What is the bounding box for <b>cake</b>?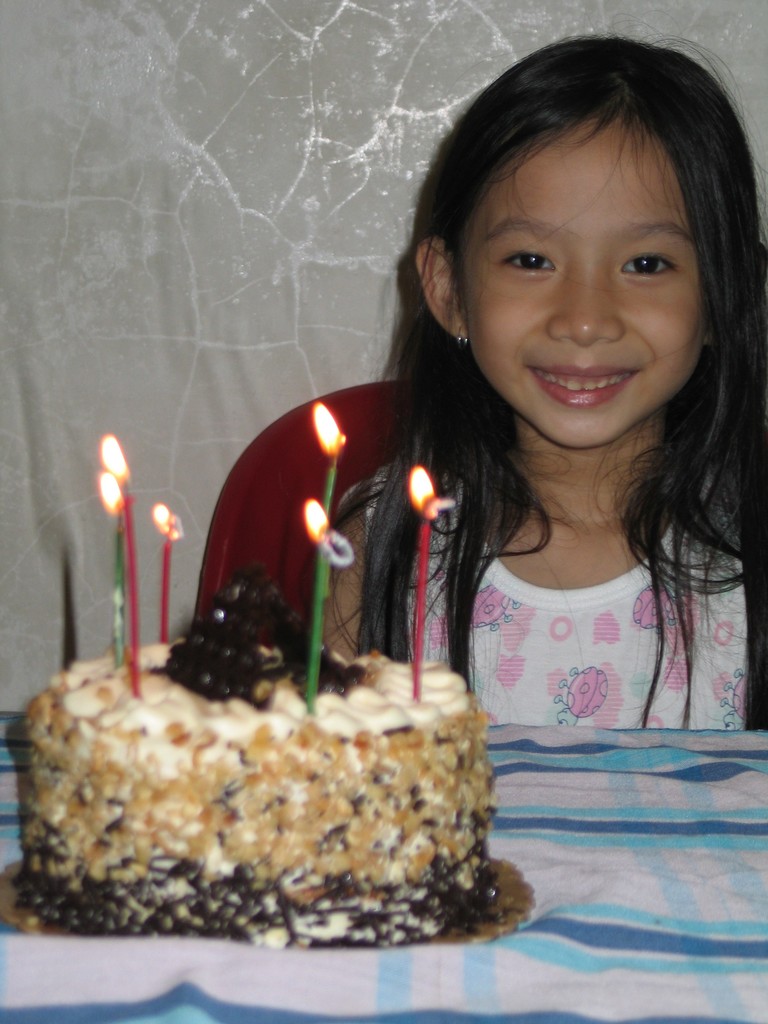
crop(30, 637, 499, 950).
